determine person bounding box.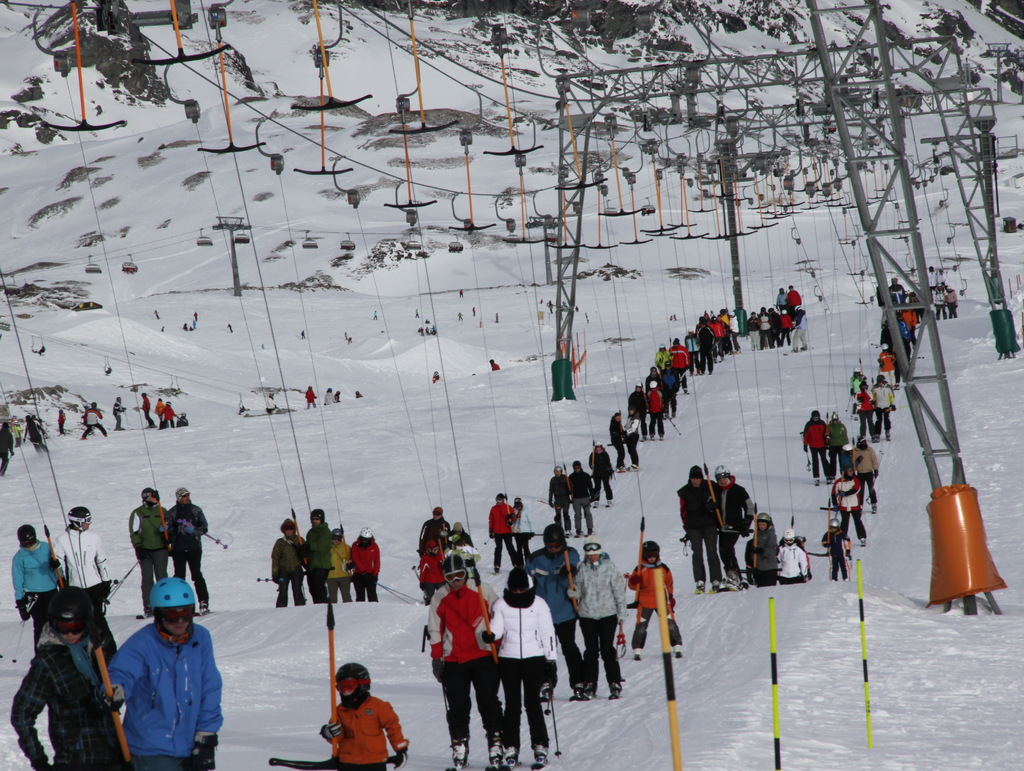
Determined: [13, 523, 61, 661].
